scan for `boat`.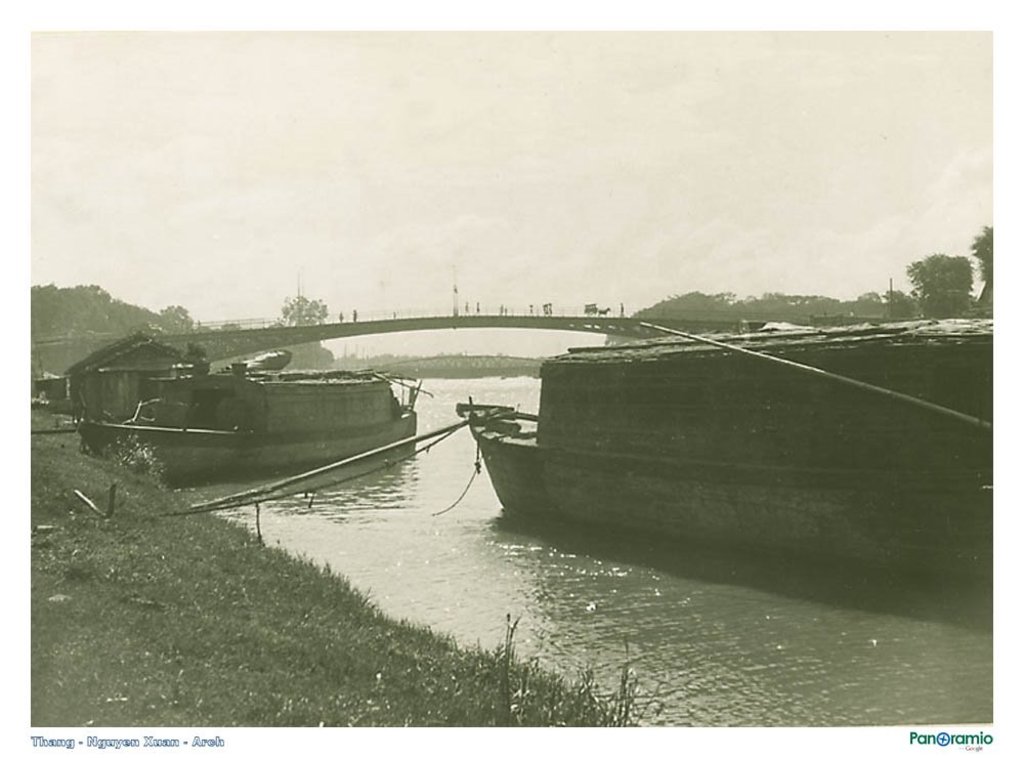
Scan result: locate(77, 344, 432, 480).
